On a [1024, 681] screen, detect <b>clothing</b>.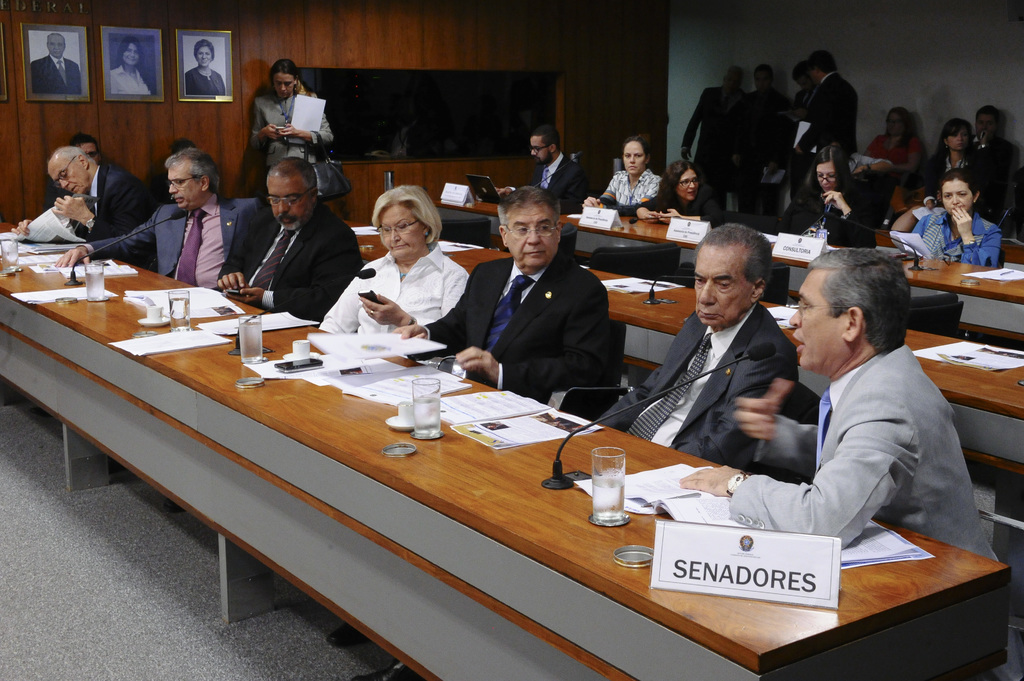
70, 163, 148, 239.
